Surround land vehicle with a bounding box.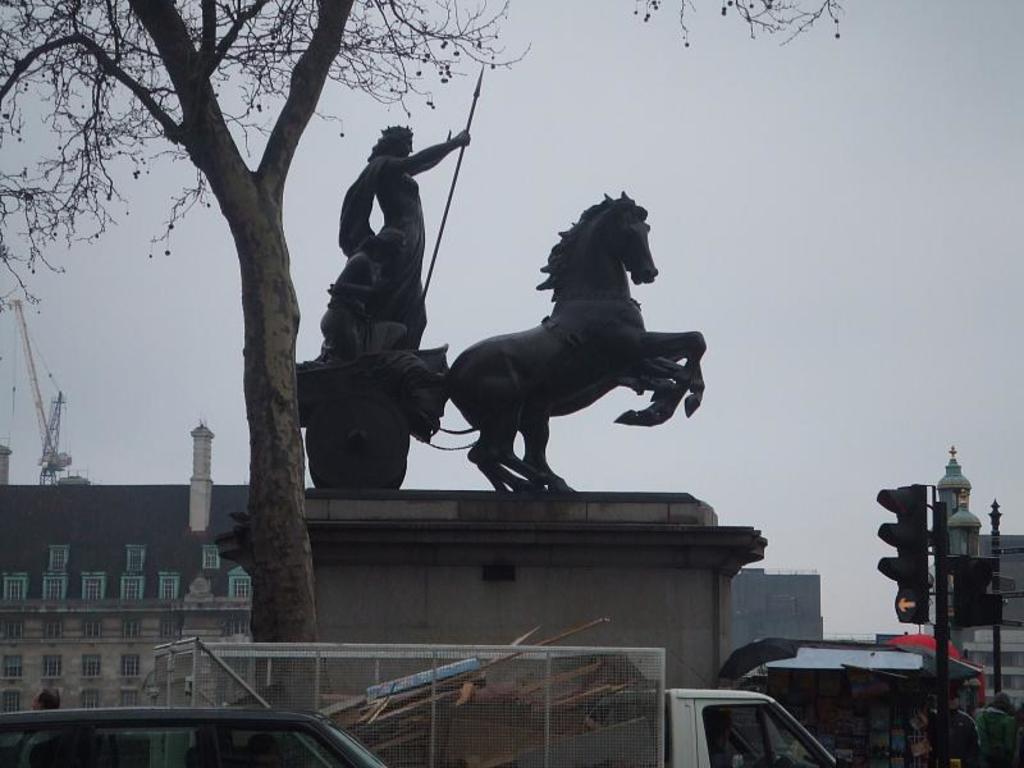
<region>145, 635, 842, 767</region>.
